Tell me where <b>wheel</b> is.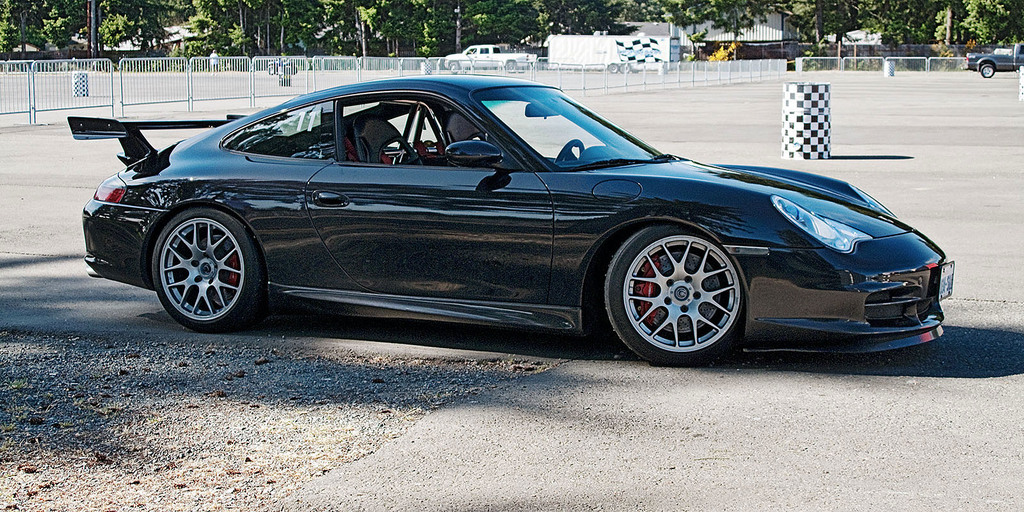
<b>wheel</b> is at {"x1": 150, "y1": 205, "x2": 266, "y2": 336}.
